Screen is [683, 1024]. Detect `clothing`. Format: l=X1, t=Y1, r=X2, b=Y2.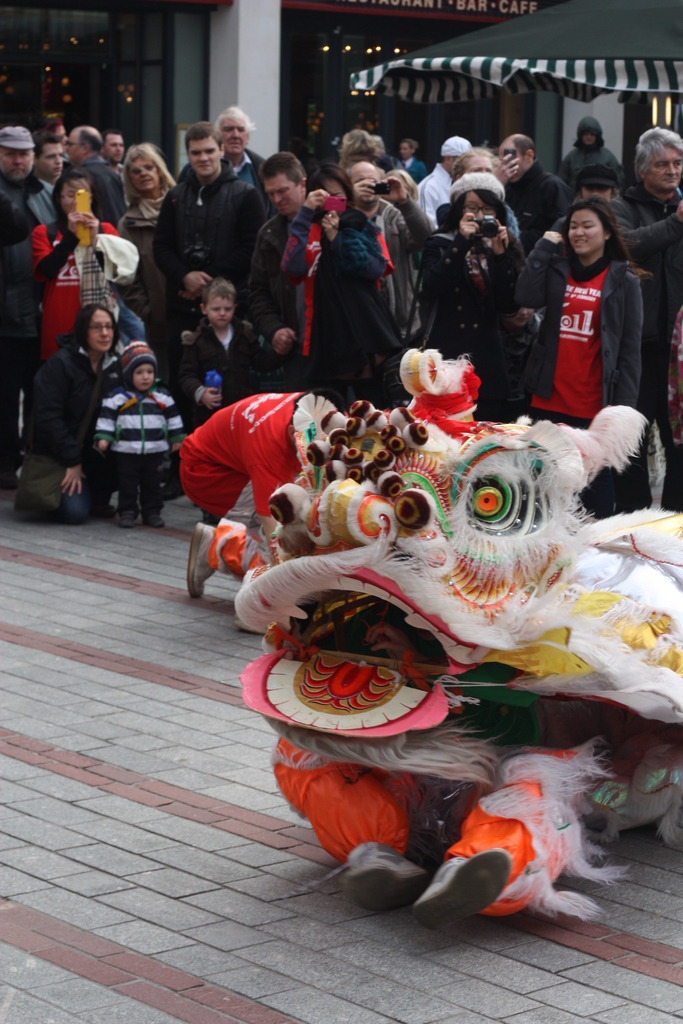
l=32, t=220, r=118, b=364.
